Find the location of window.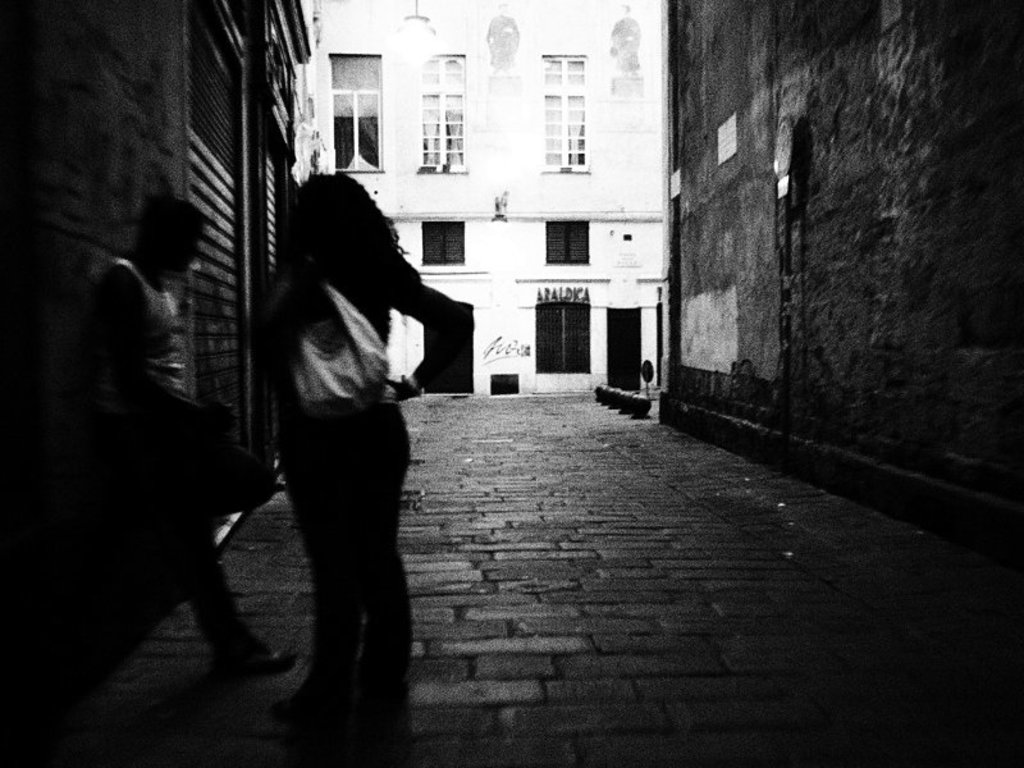
Location: <region>416, 216, 461, 262</region>.
